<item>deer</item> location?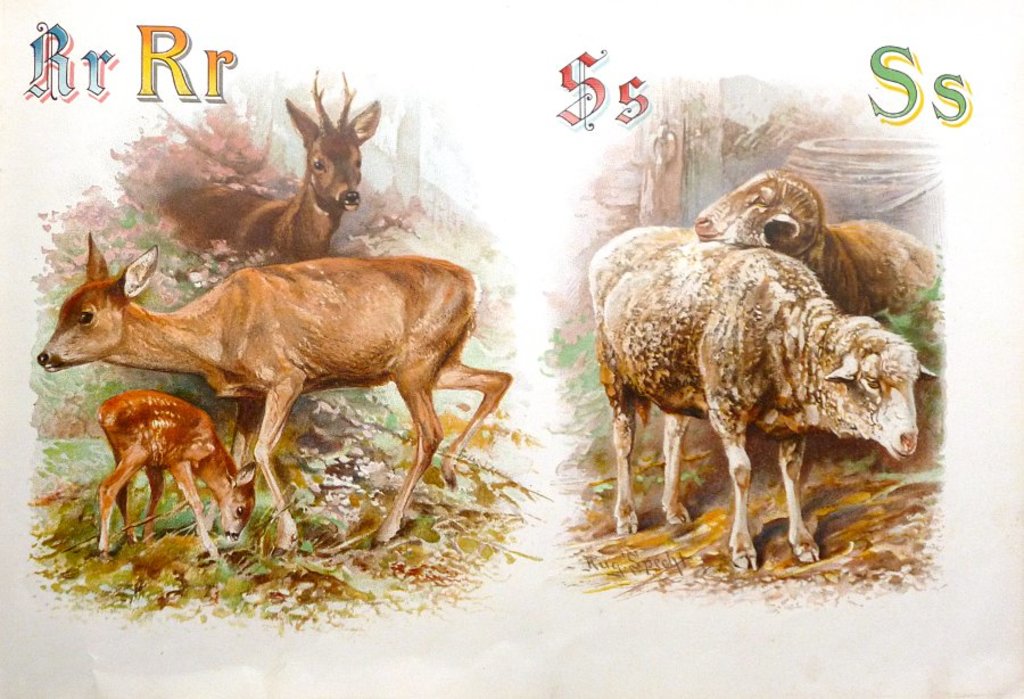
left=36, top=235, right=517, bottom=545
